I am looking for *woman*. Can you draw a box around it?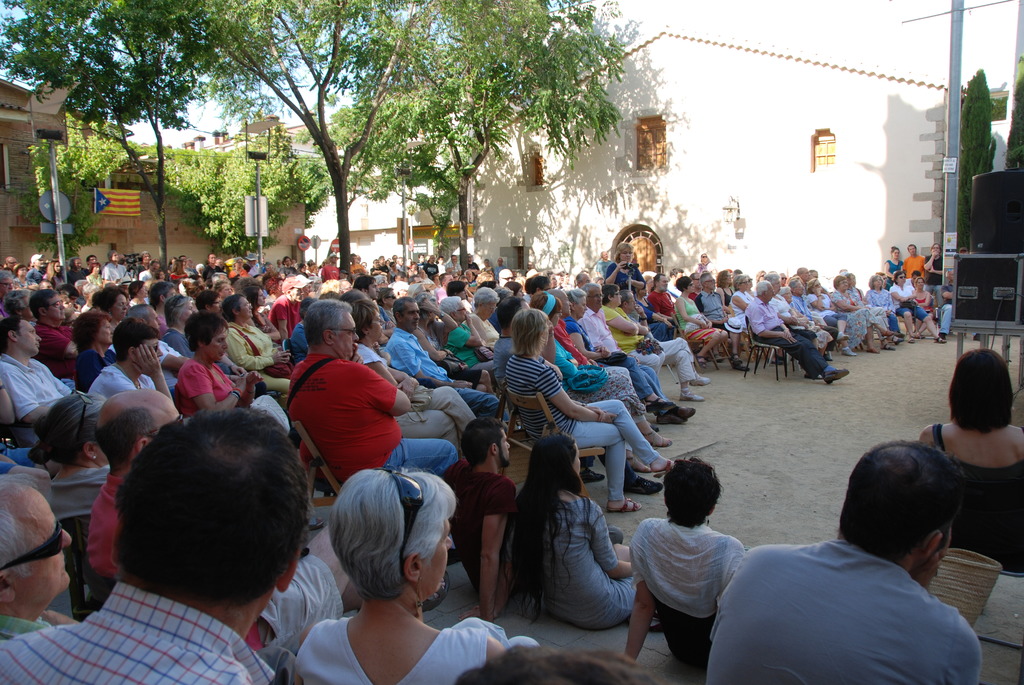
Sure, the bounding box is bbox=(10, 265, 38, 290).
